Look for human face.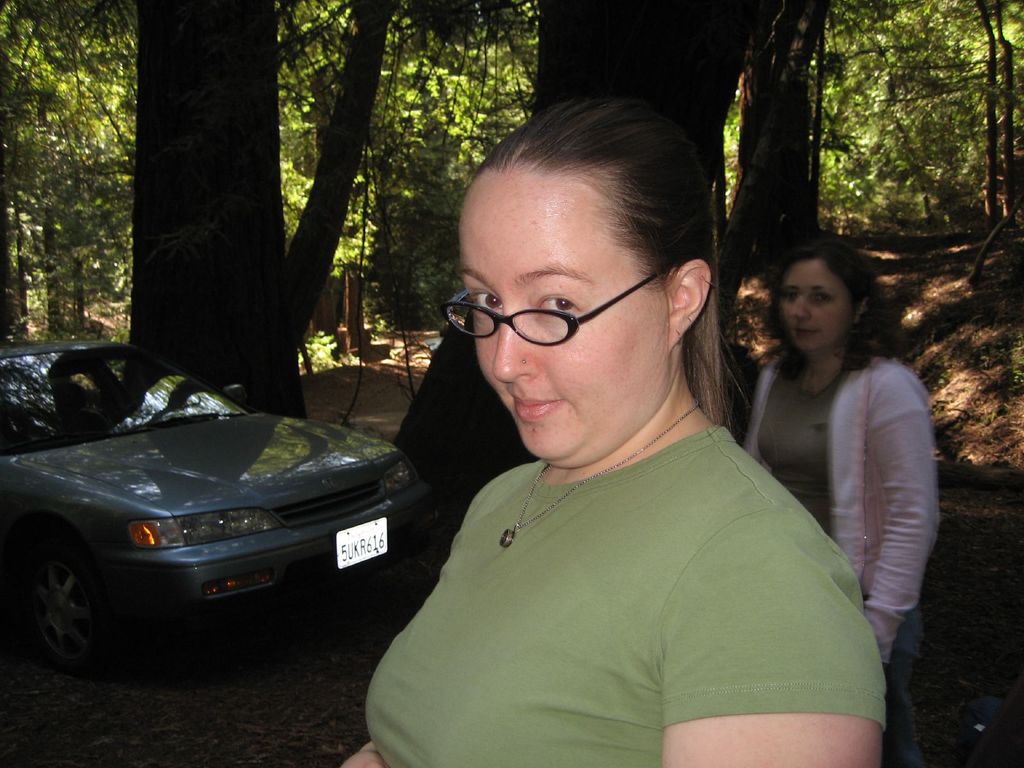
Found: Rect(779, 262, 852, 353).
